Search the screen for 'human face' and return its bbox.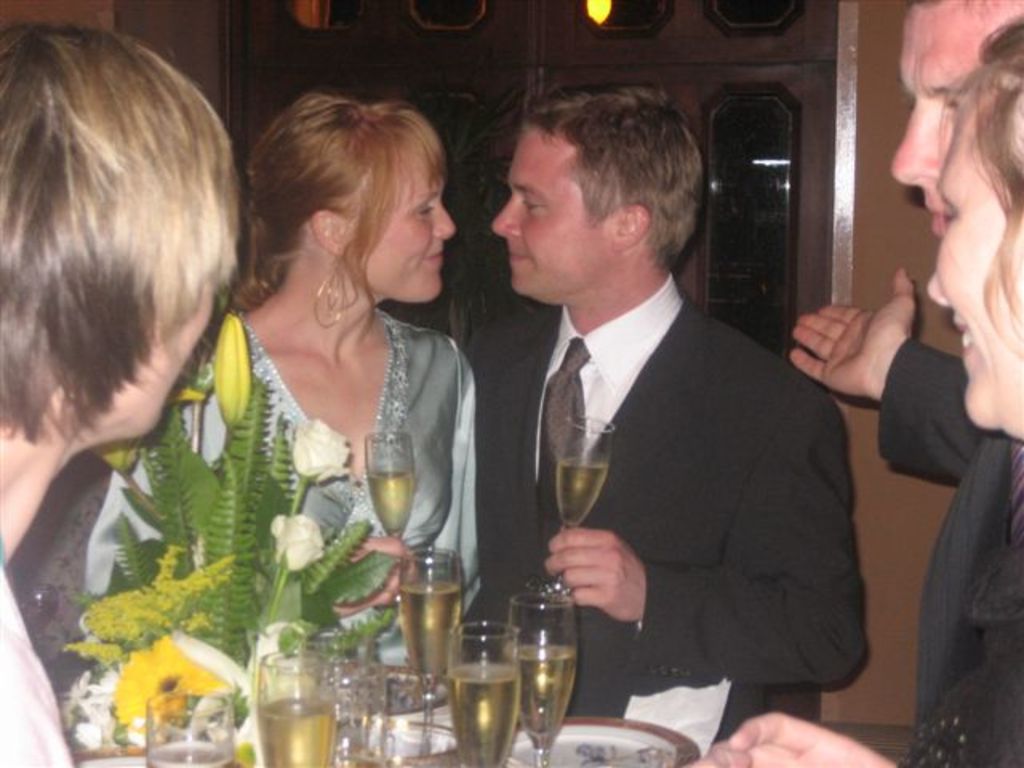
Found: select_region(366, 179, 450, 298).
